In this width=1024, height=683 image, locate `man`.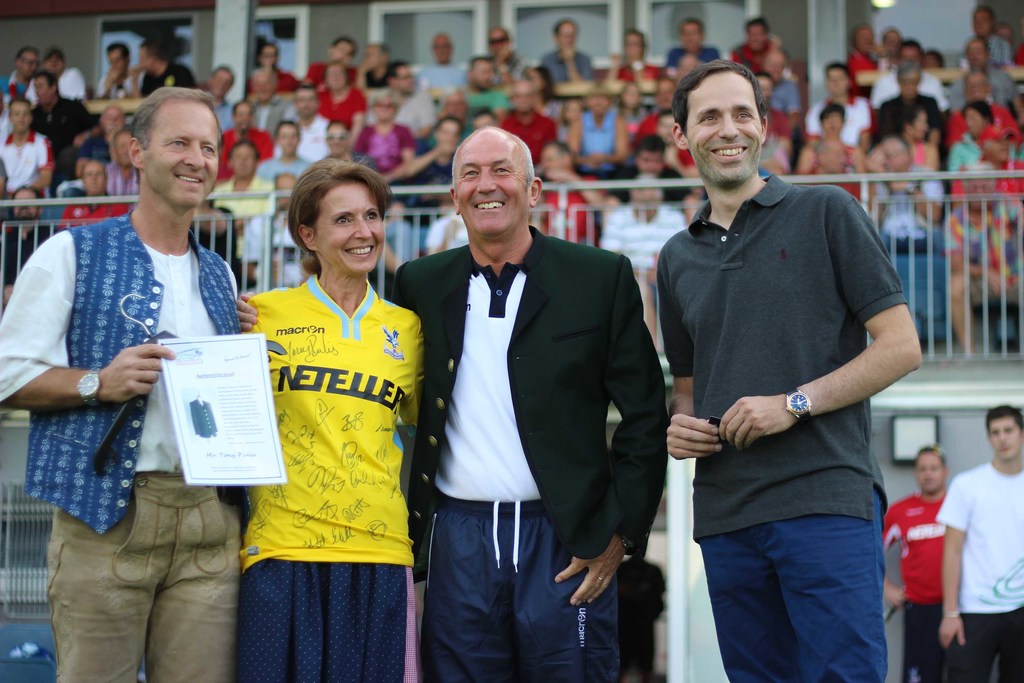
Bounding box: (0,86,236,682).
